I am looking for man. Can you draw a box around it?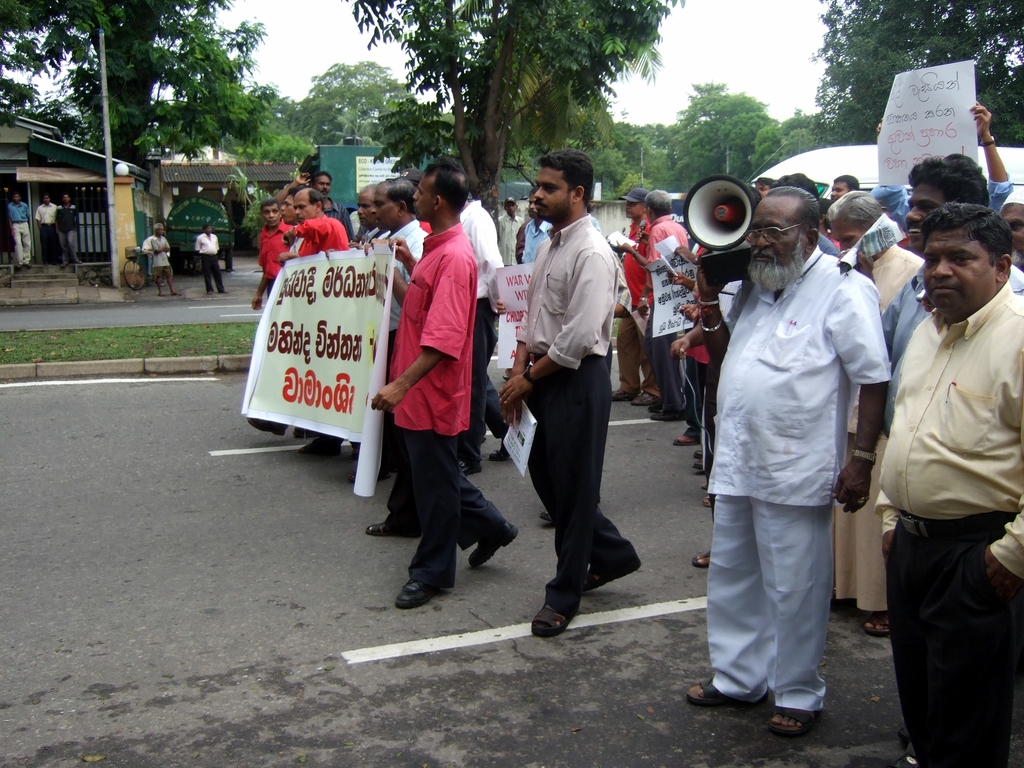
Sure, the bounding box is 498 199 522 266.
